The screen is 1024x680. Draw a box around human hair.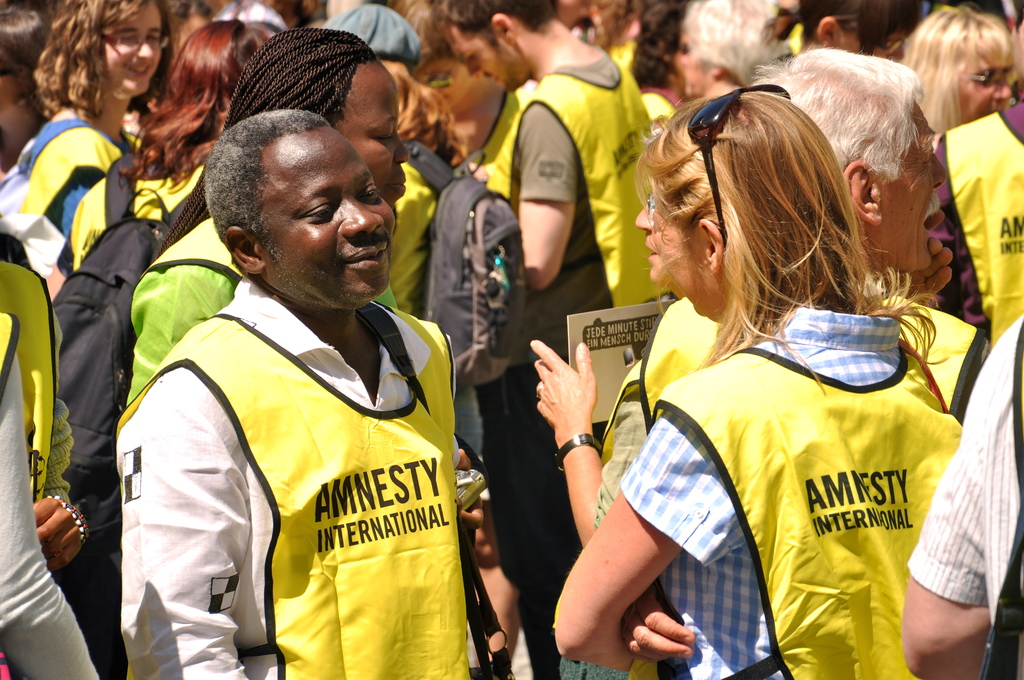
Rect(157, 26, 379, 252).
